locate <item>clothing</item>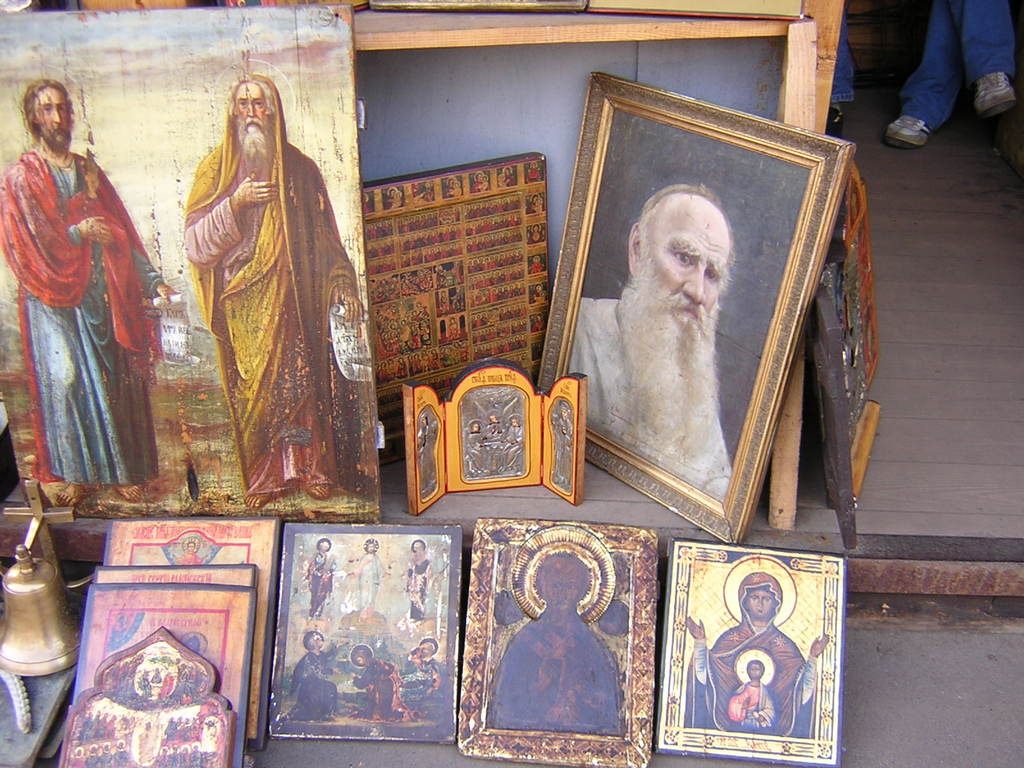
<region>164, 83, 360, 481</region>
